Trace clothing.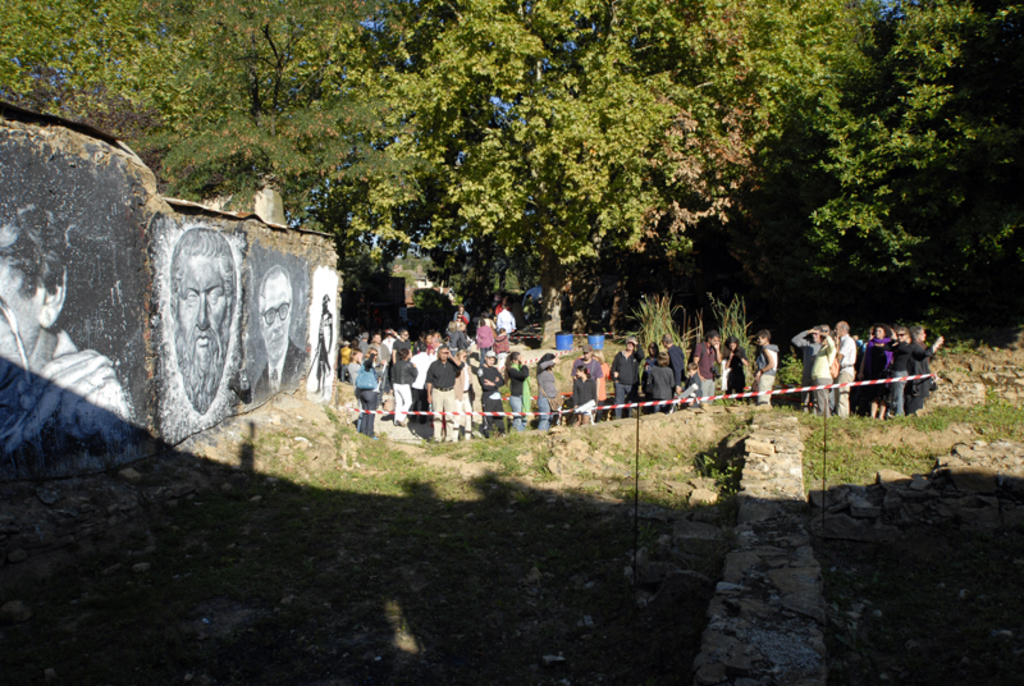
Traced to (x1=573, y1=378, x2=596, y2=424).
